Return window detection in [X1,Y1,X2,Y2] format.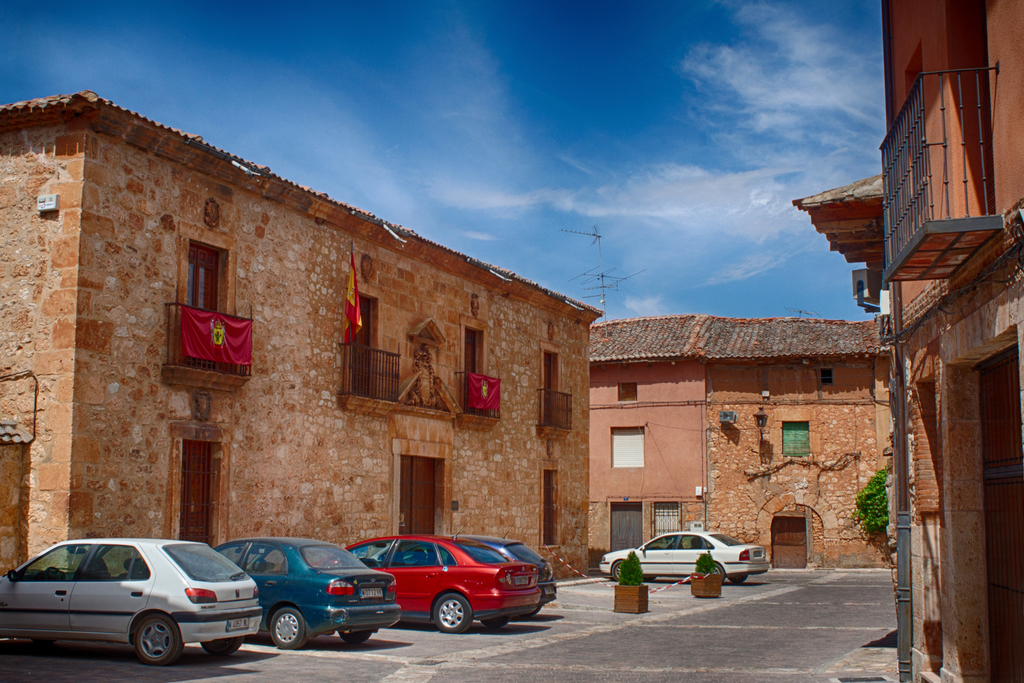
[822,367,834,387].
